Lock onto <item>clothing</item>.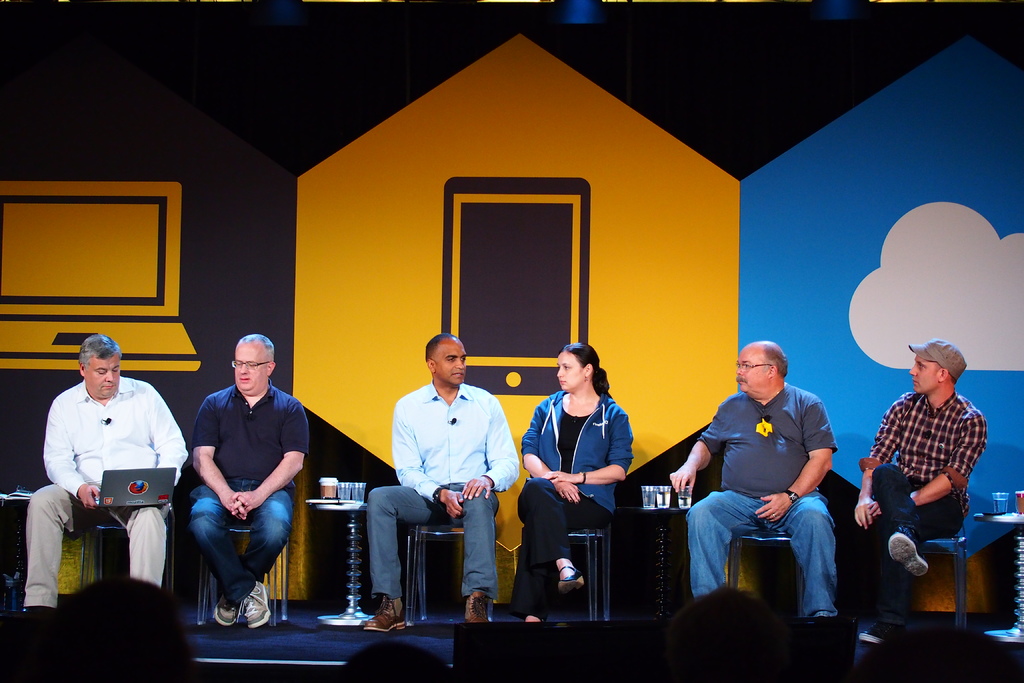
Locked: (x1=856, y1=382, x2=993, y2=627).
